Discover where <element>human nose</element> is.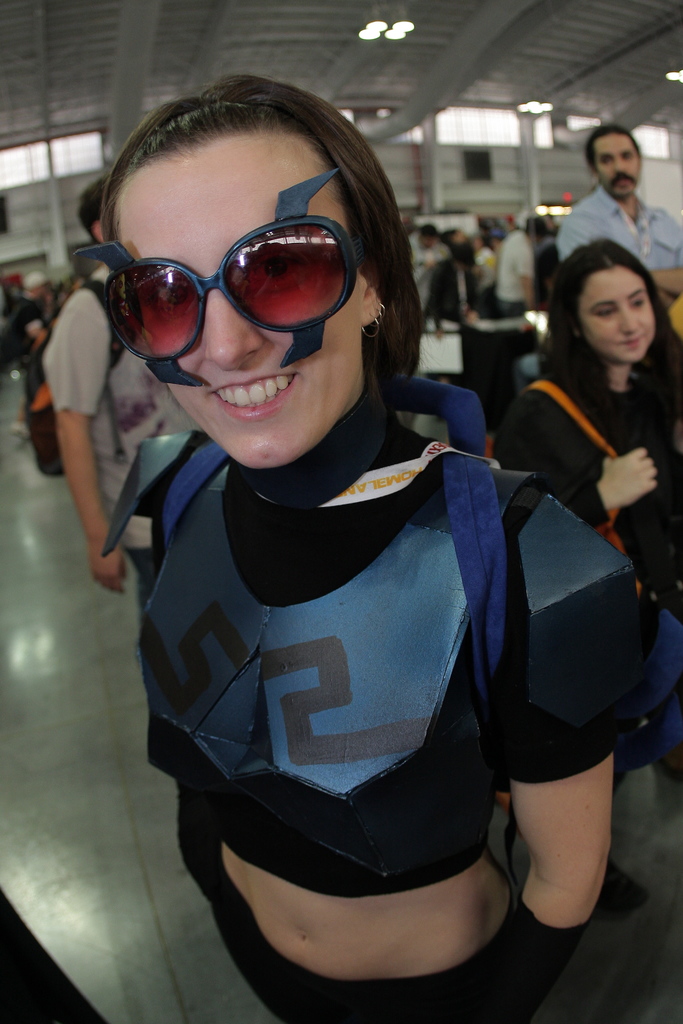
Discovered at (left=621, top=301, right=639, bottom=330).
